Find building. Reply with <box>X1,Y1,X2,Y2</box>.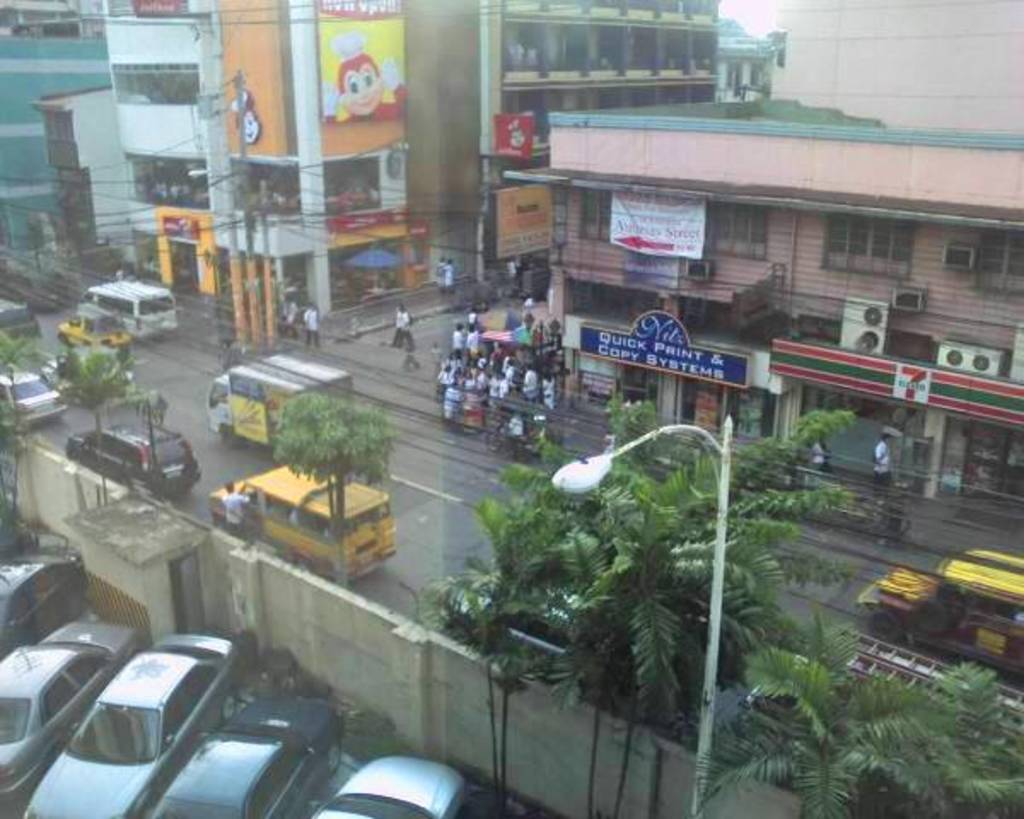
<box>403,0,715,290</box>.
